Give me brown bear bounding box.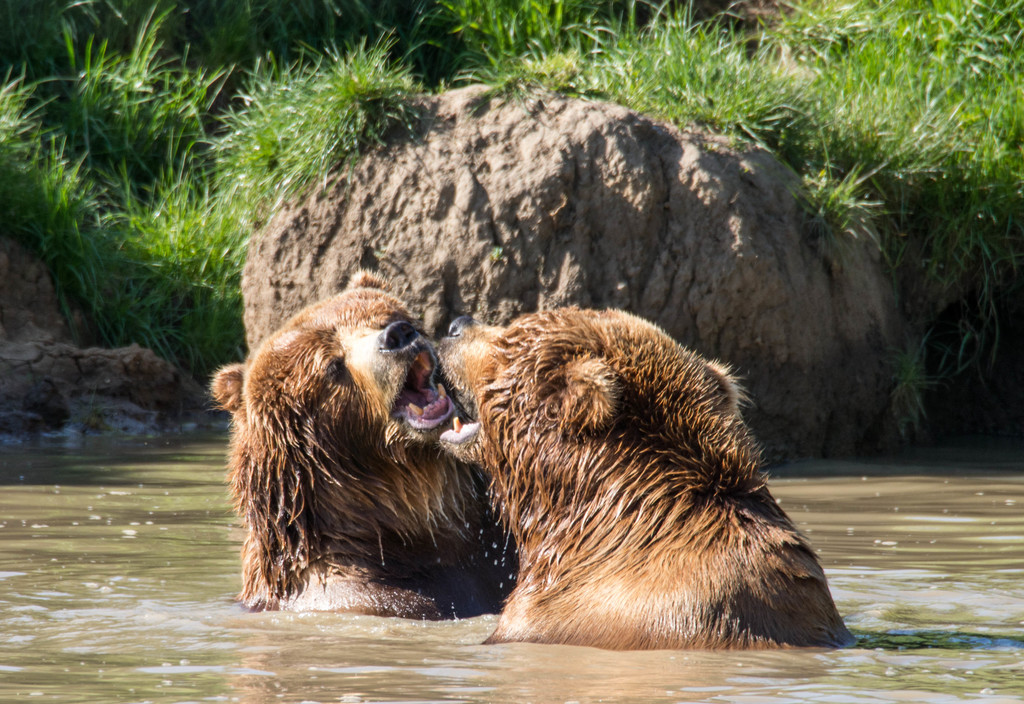
440,300,857,650.
